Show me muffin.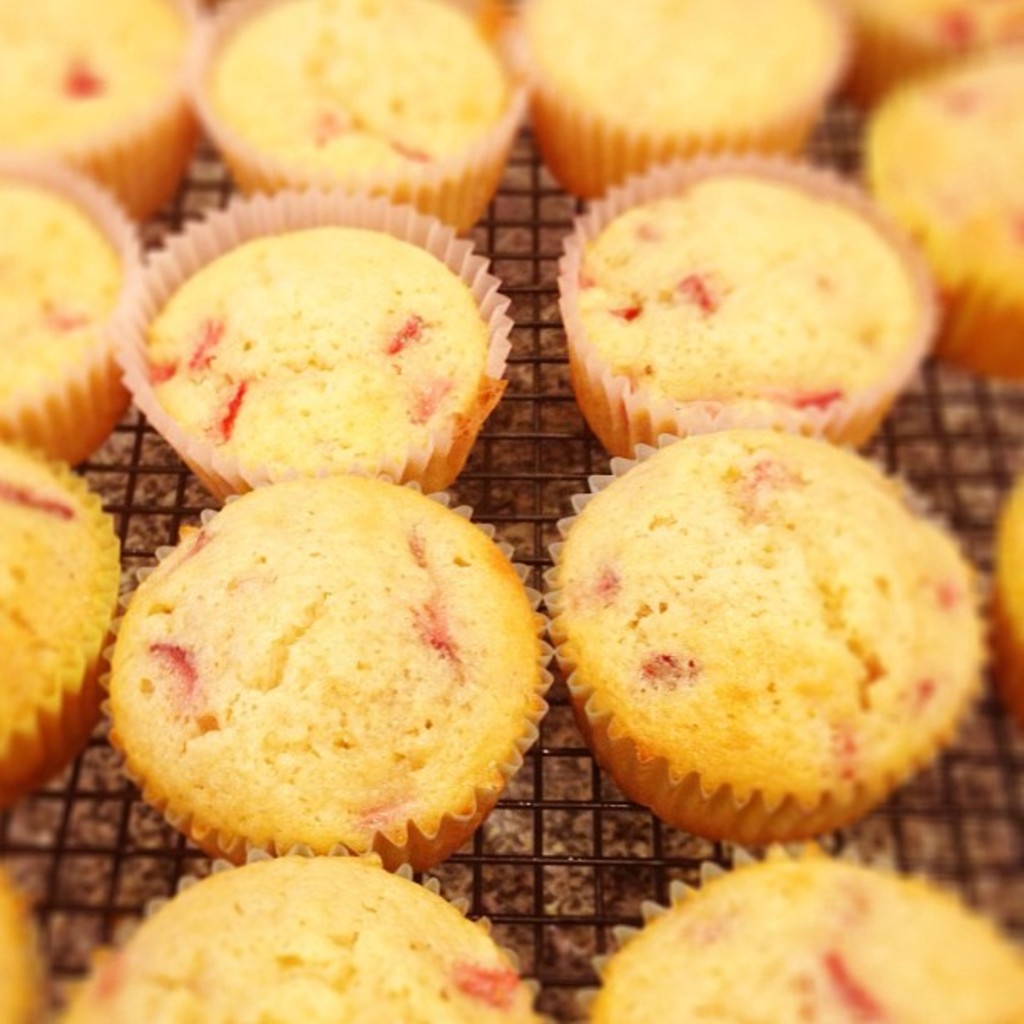
muffin is here: pyautogui.locateOnScreen(857, 54, 1022, 390).
